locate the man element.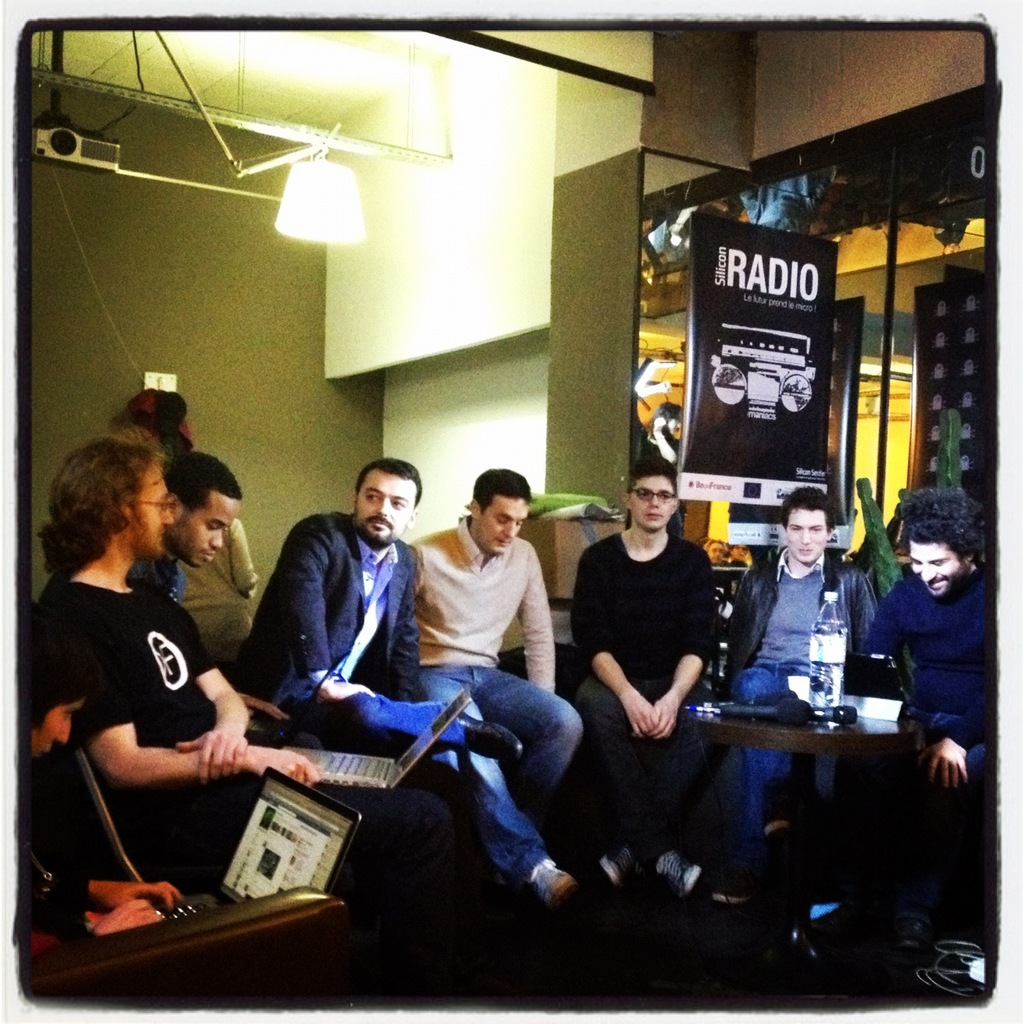
Element bbox: x1=121, y1=390, x2=187, y2=603.
